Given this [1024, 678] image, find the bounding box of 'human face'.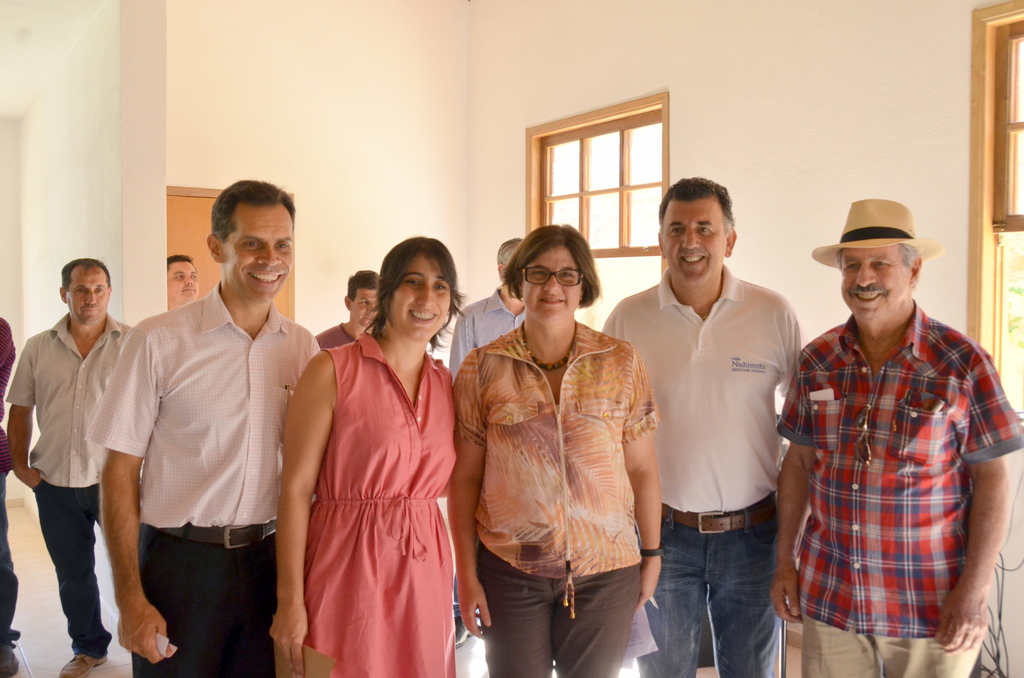
x1=352, y1=290, x2=376, y2=328.
